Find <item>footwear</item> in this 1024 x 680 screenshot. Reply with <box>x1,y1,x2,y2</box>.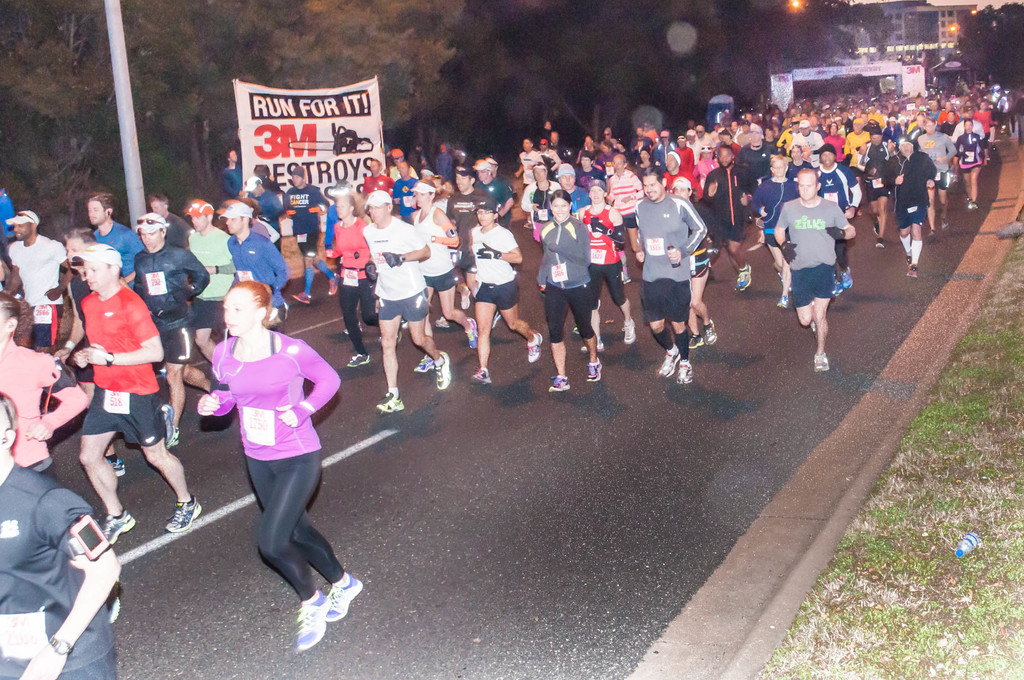
<box>940,215,950,230</box>.
